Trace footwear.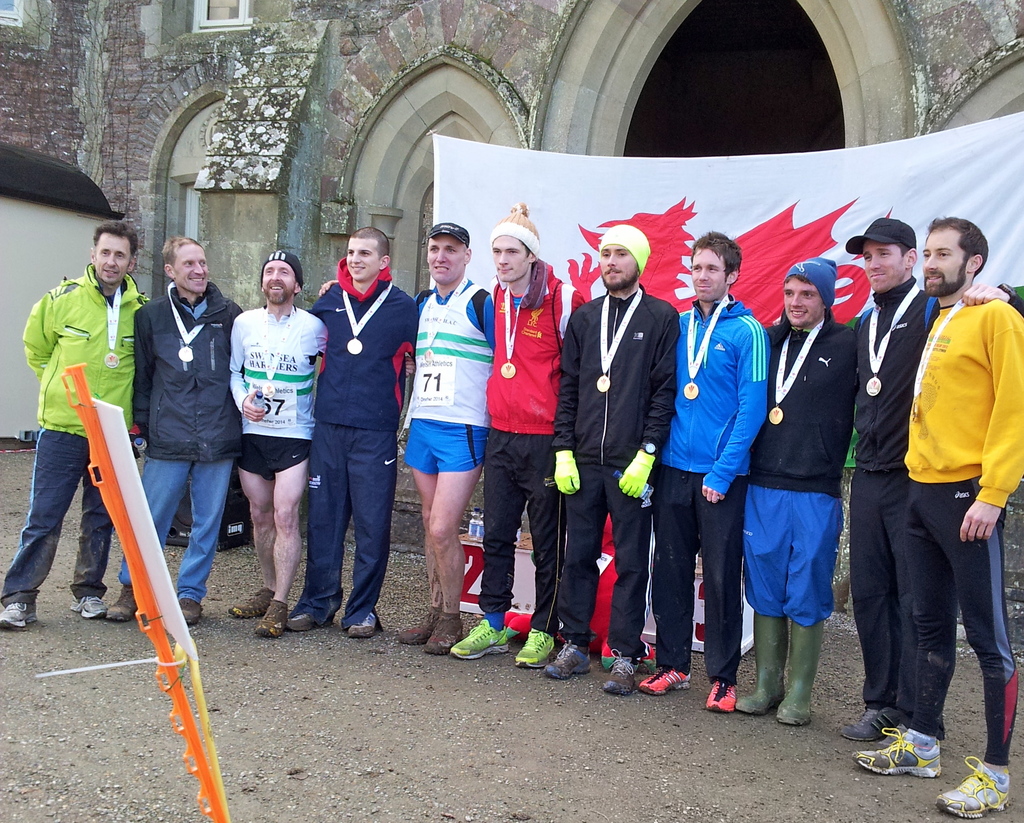
Traced to (740,612,788,713).
